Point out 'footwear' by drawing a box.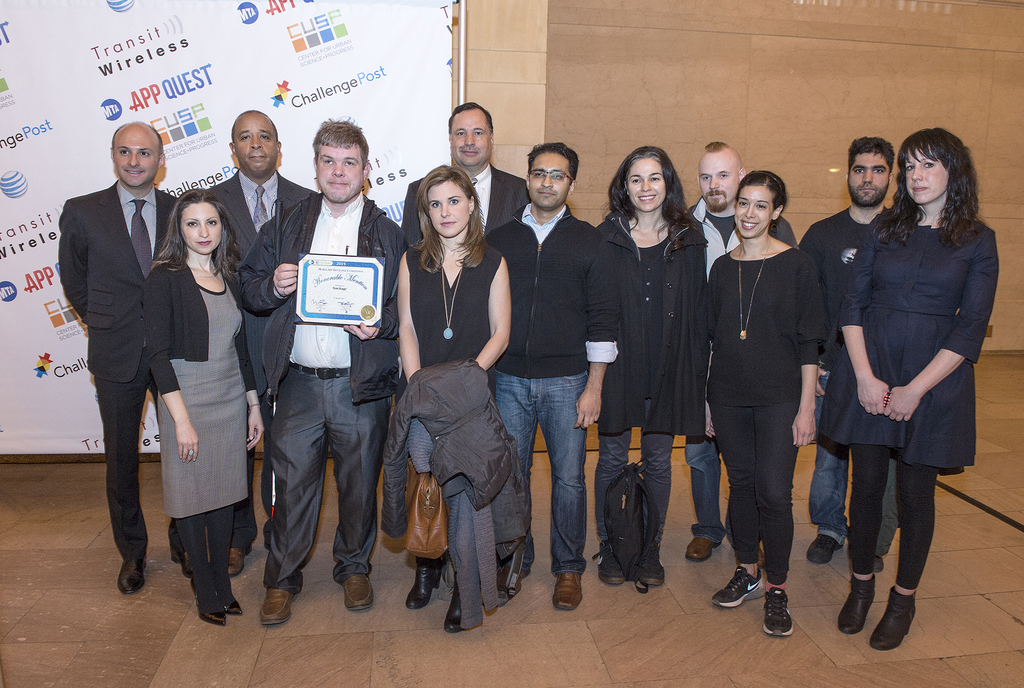
[left=553, top=564, right=584, bottom=616].
